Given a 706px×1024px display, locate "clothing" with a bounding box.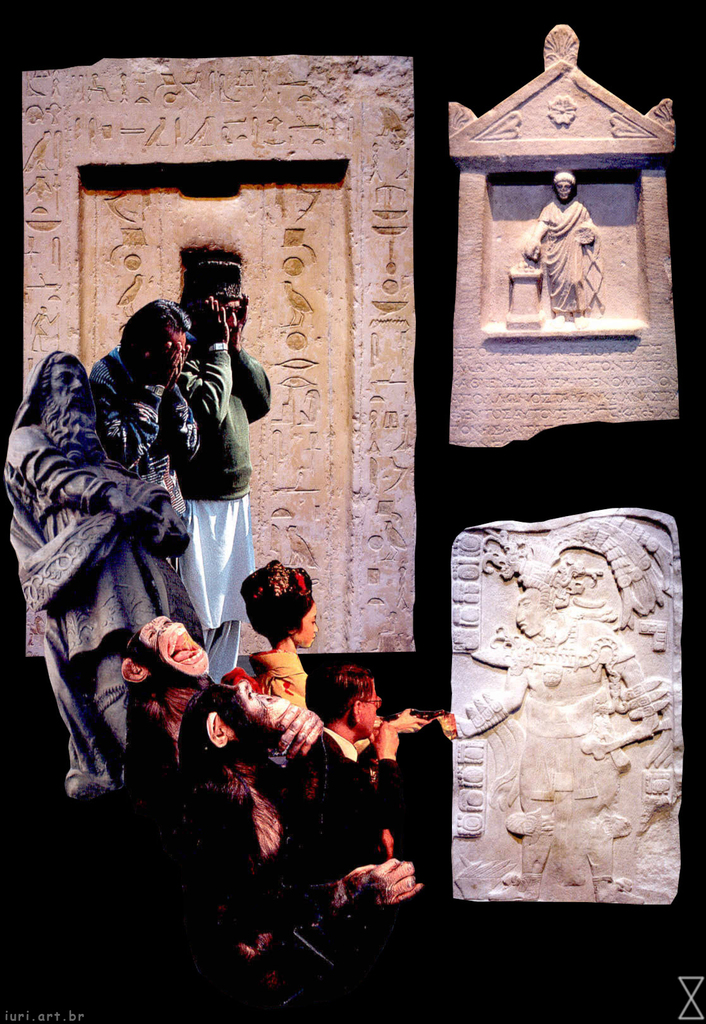
Located: box=[245, 646, 305, 711].
